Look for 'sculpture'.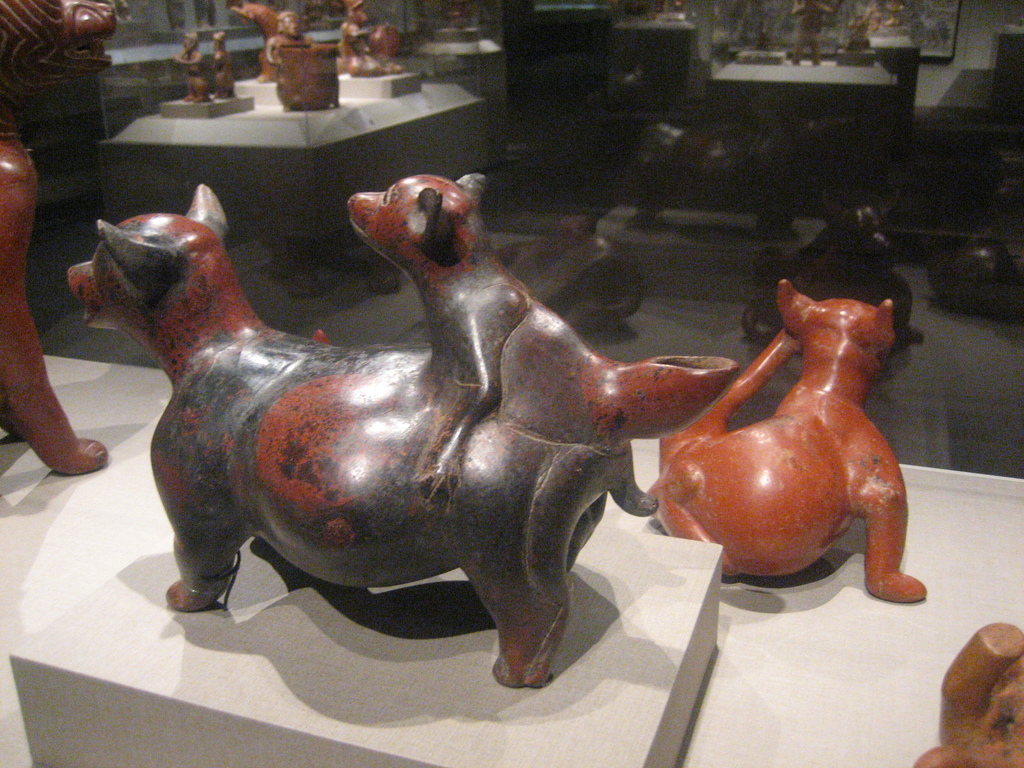
Found: bbox(644, 283, 924, 596).
